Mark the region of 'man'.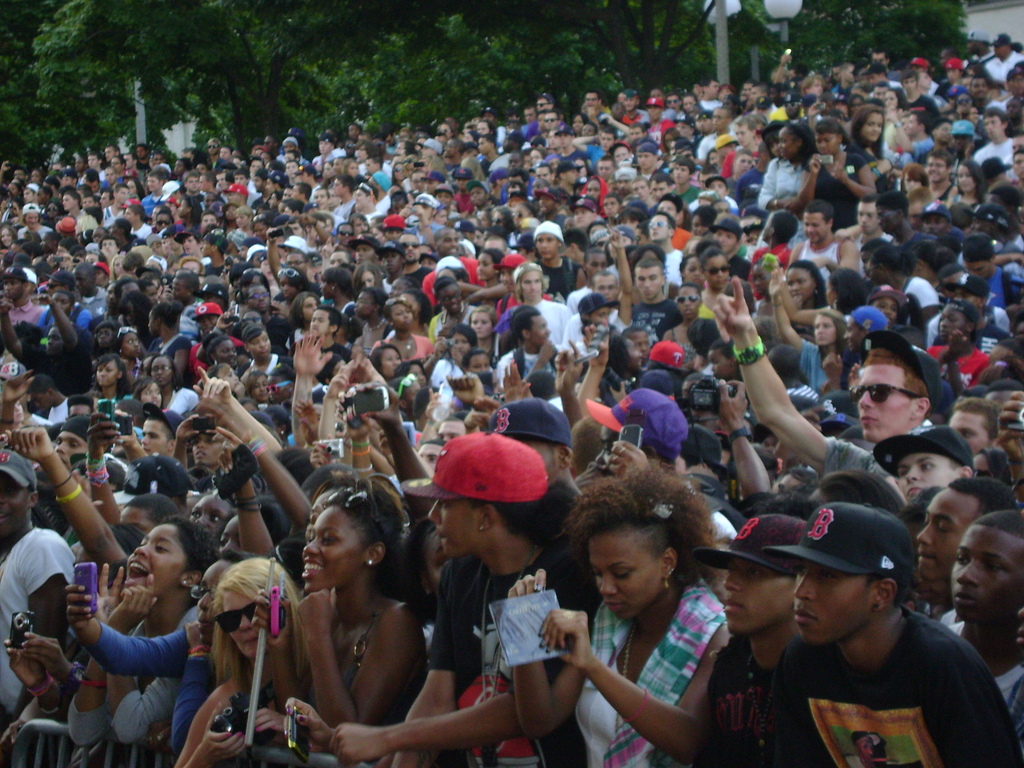
Region: [646,213,684,287].
